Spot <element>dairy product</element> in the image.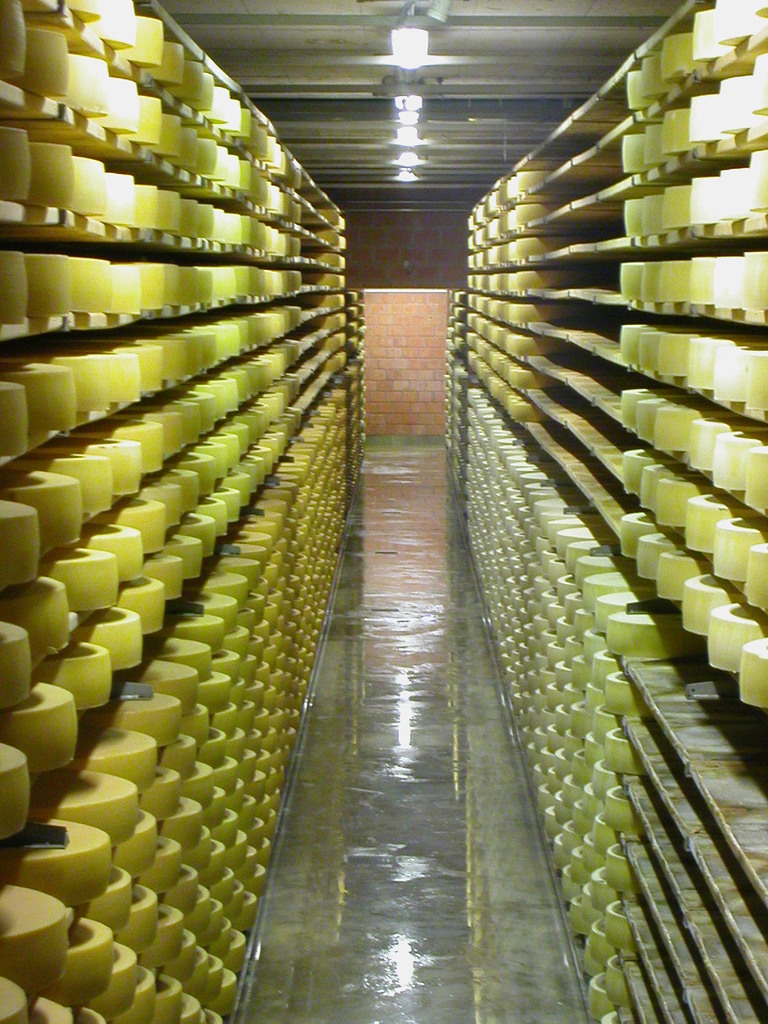
<element>dairy product</element> found at [138, 102, 164, 161].
